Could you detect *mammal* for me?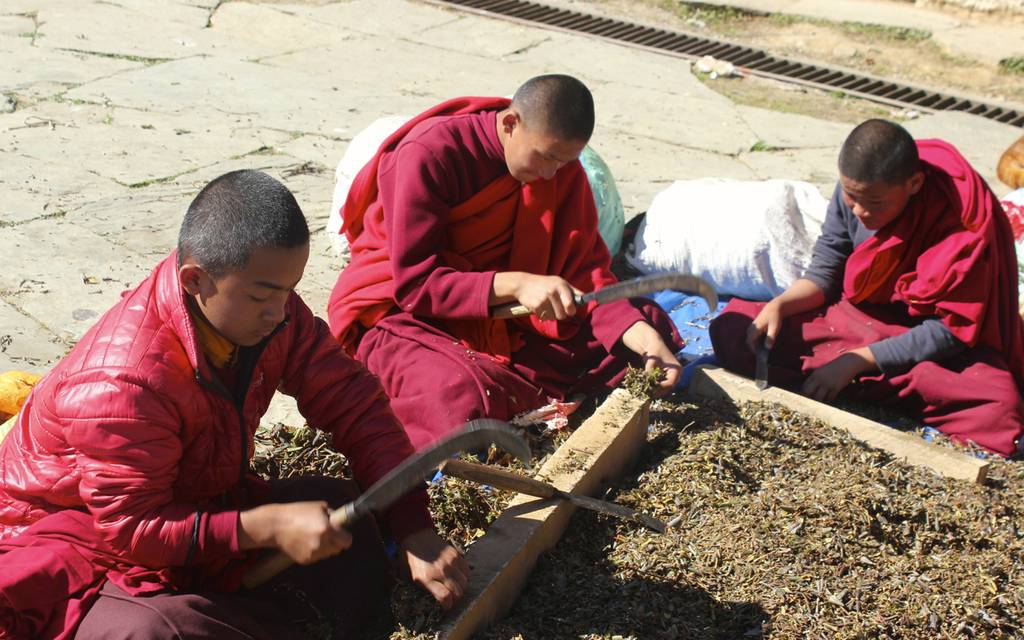
Detection result: box(758, 142, 1014, 418).
